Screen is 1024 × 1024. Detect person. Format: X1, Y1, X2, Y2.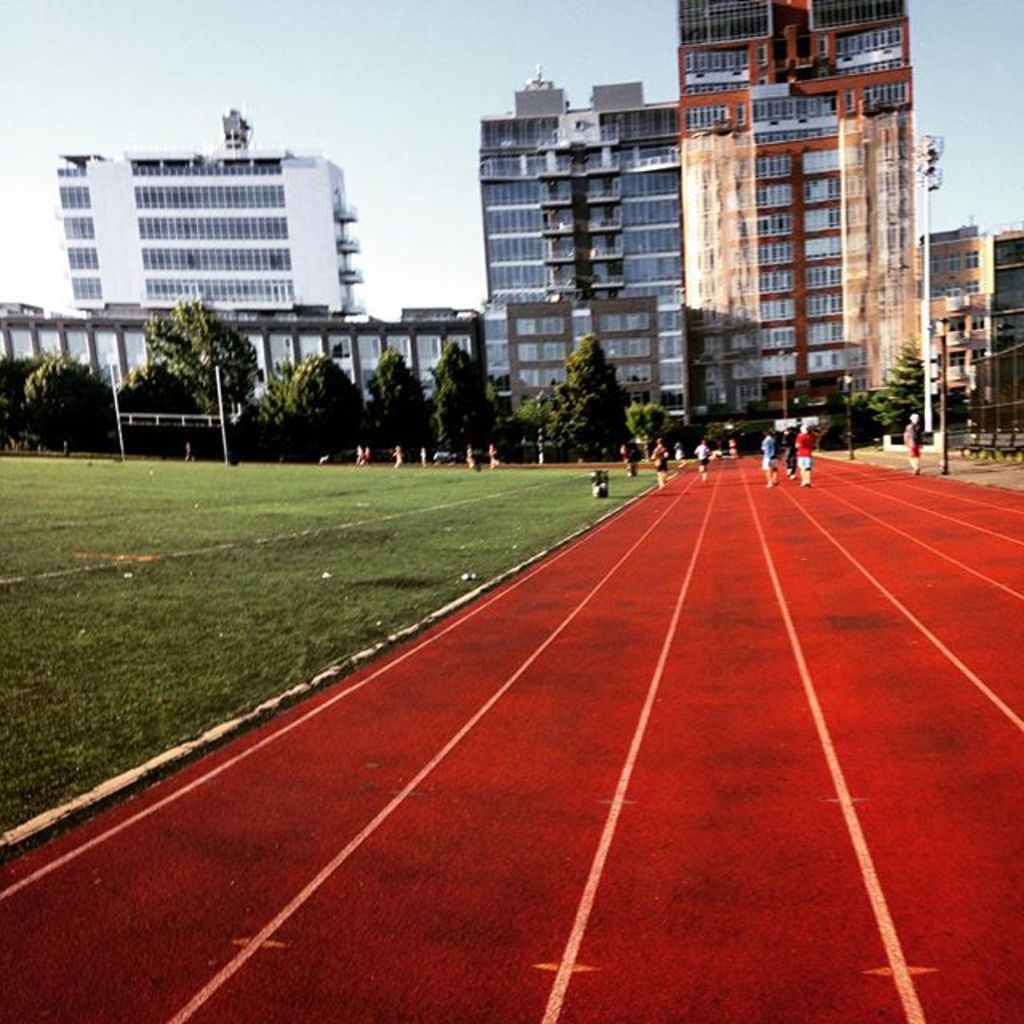
760, 430, 776, 490.
